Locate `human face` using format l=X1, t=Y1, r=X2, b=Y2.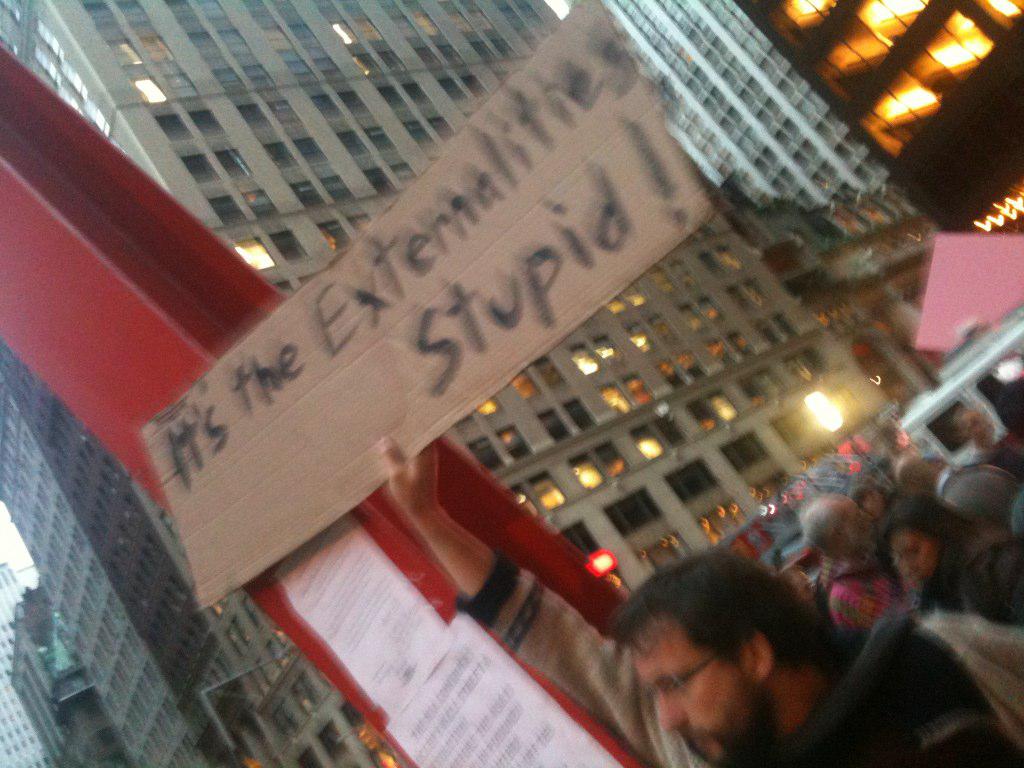
l=862, t=490, r=884, b=521.
